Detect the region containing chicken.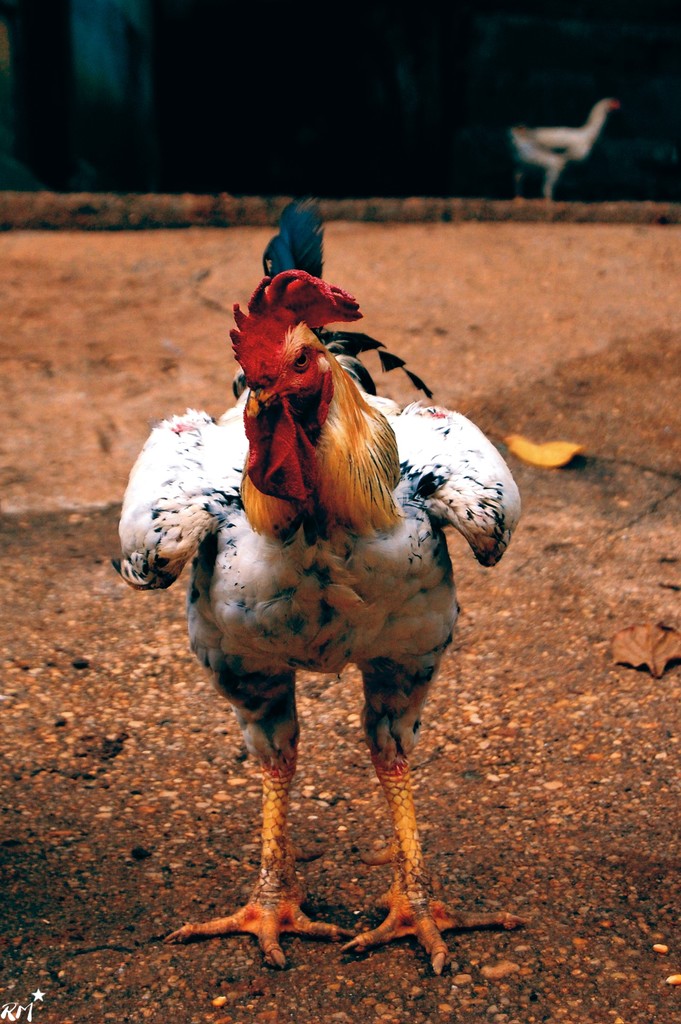
(left=502, top=92, right=628, bottom=204).
